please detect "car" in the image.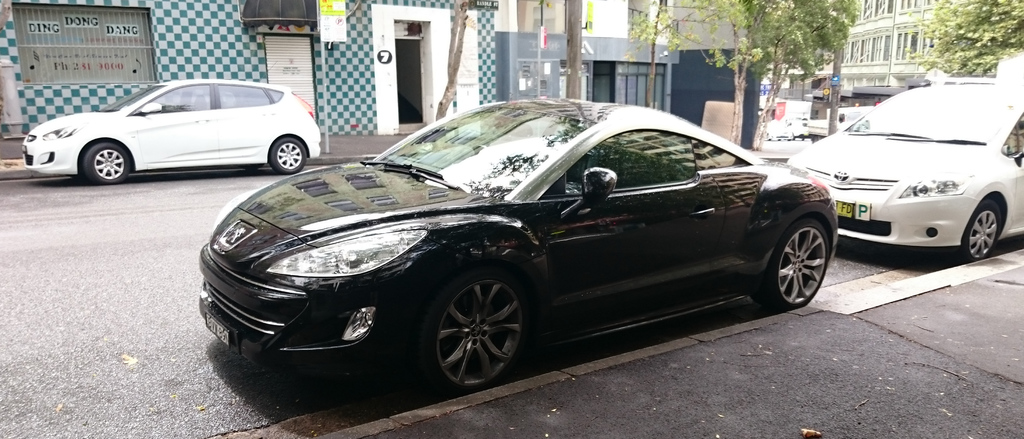
x1=792, y1=76, x2=1023, y2=264.
